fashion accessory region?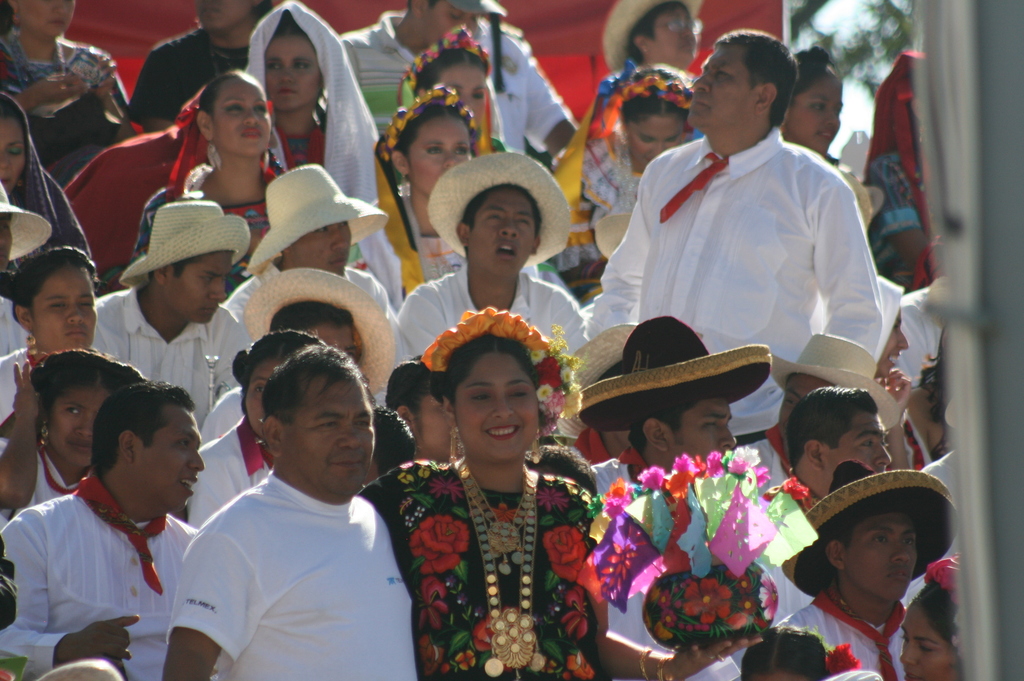
[x1=209, y1=136, x2=220, y2=172]
